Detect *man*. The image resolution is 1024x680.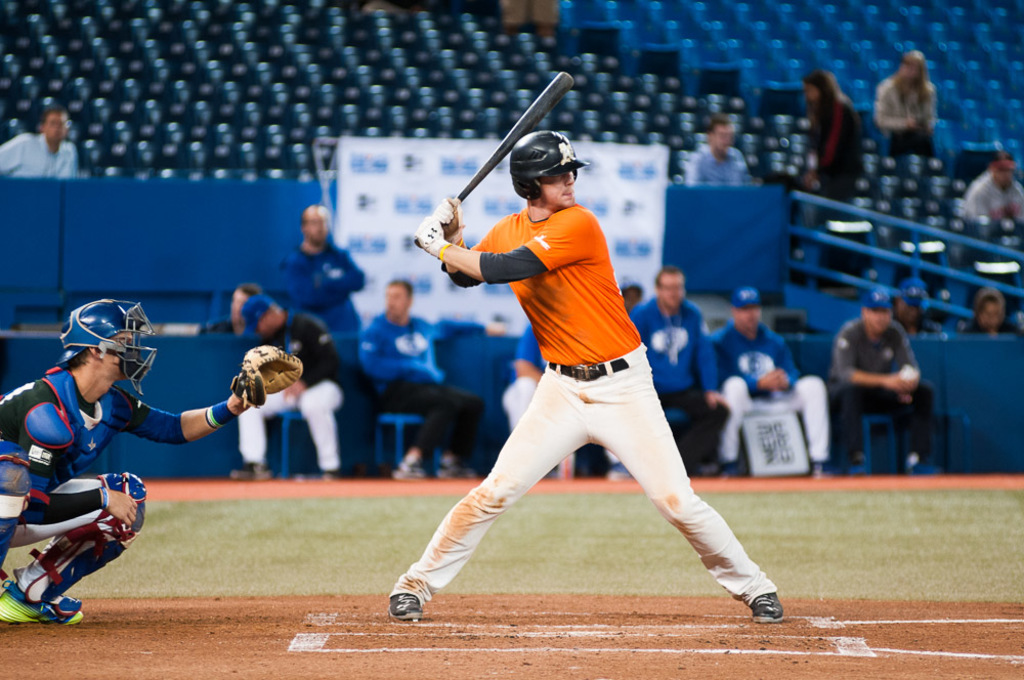
[0,301,255,632].
